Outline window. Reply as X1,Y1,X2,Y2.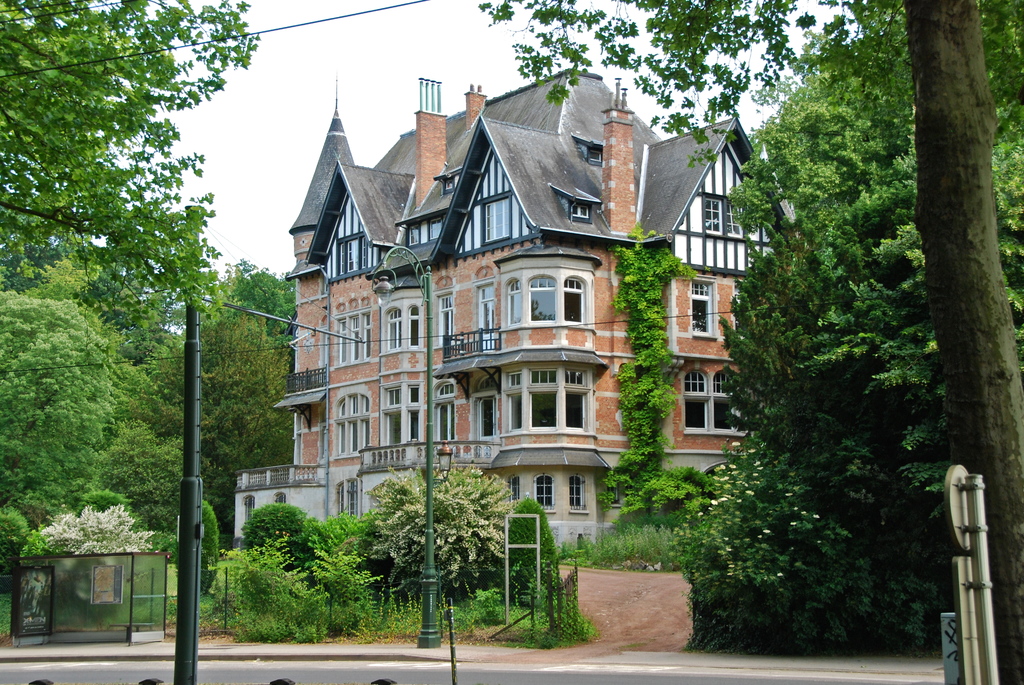
694,279,719,331.
